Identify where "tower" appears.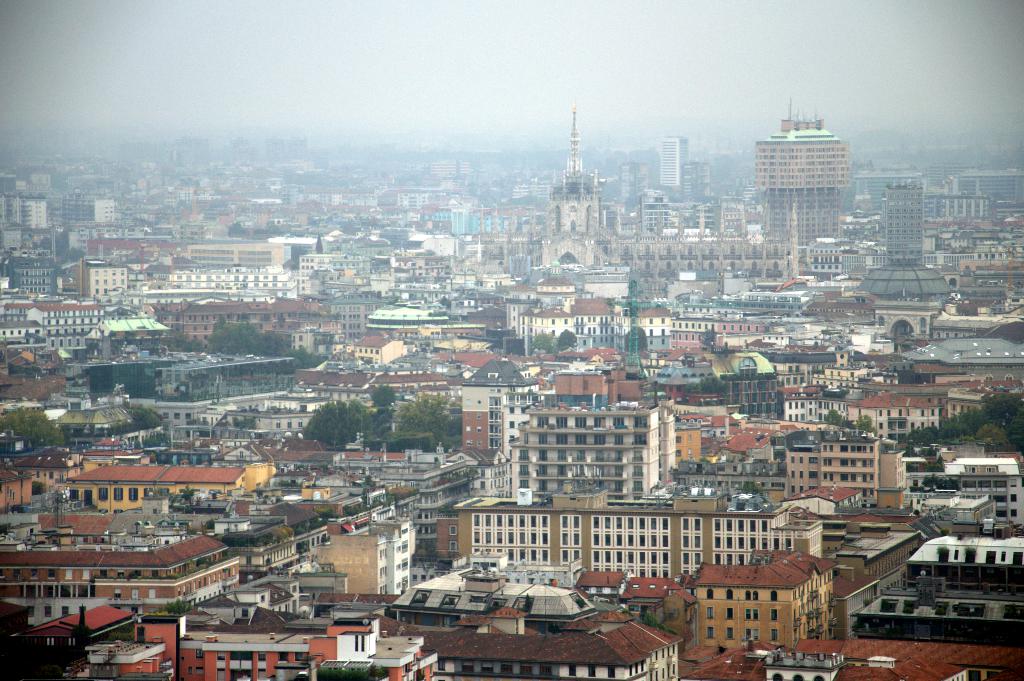
Appears at <box>535,90,615,265</box>.
